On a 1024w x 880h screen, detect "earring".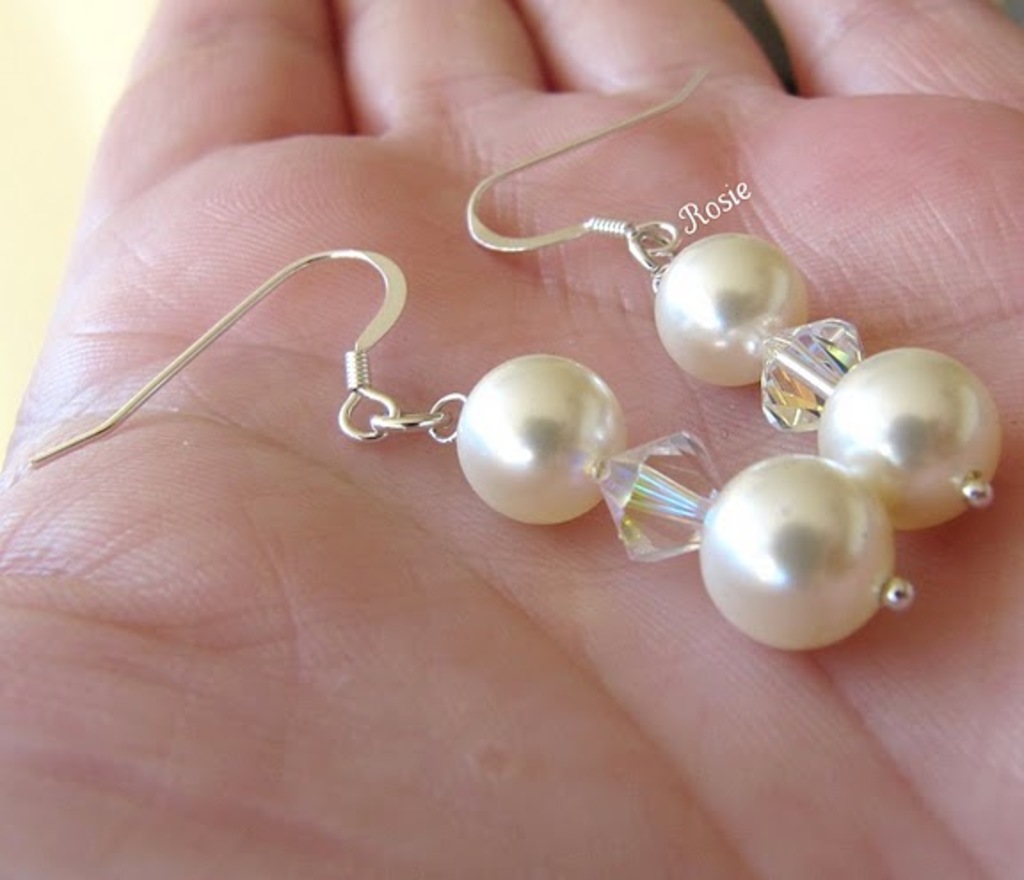
<bbox>460, 60, 1012, 535</bbox>.
